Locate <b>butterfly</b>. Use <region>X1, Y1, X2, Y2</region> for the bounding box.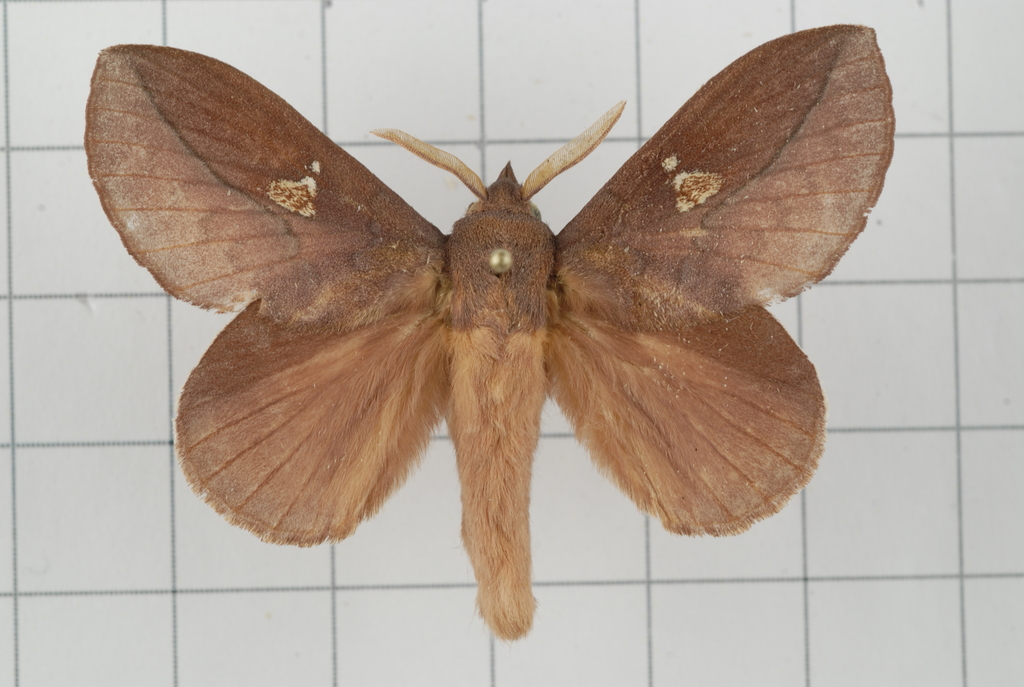
<region>85, 23, 893, 641</region>.
